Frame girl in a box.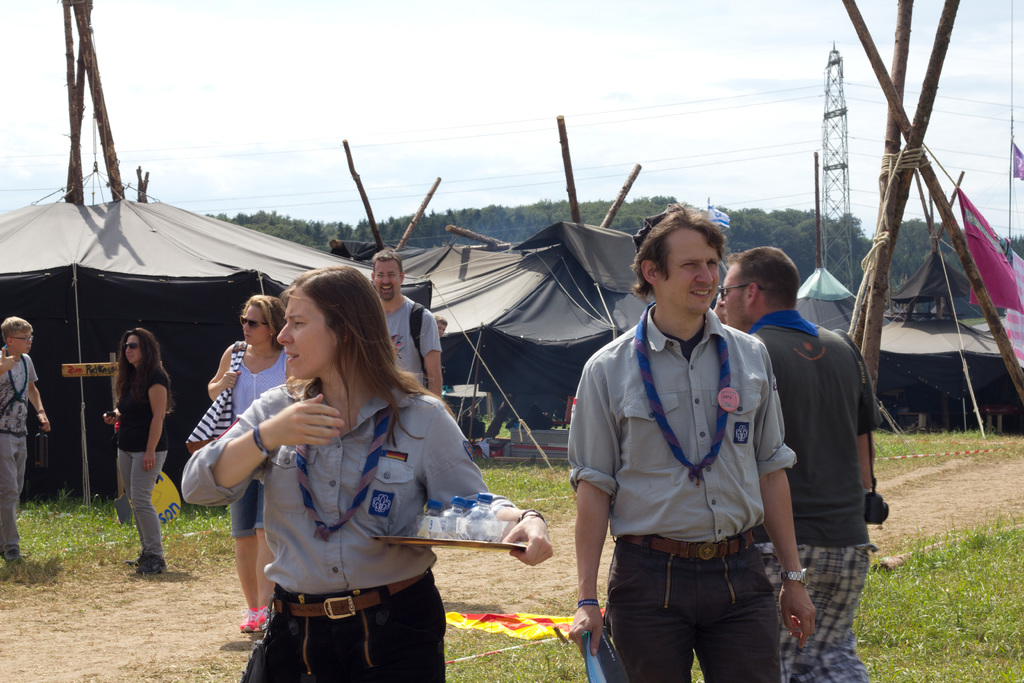
{"x1": 104, "y1": 325, "x2": 171, "y2": 578}.
